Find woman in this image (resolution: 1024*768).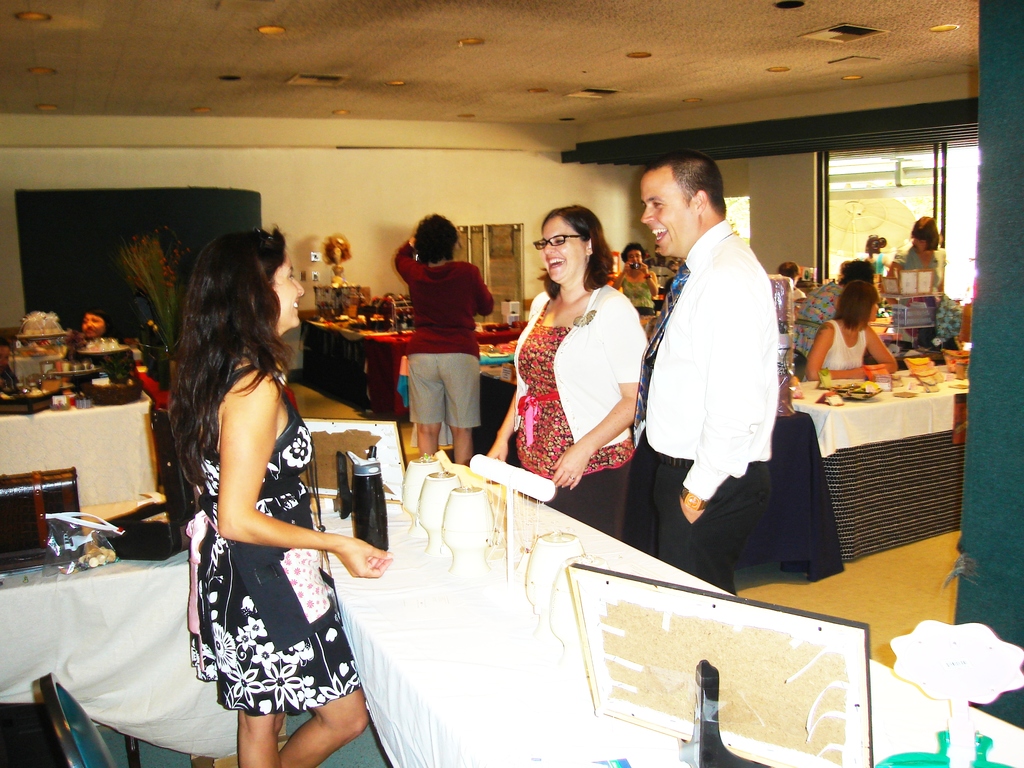
(x1=888, y1=209, x2=947, y2=303).
